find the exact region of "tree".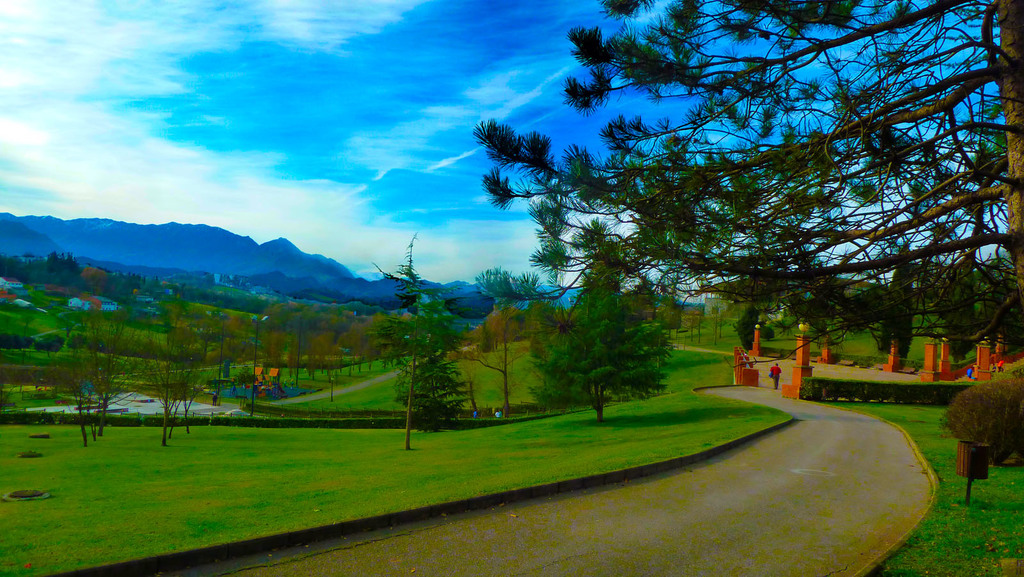
Exact region: (483,0,1023,368).
